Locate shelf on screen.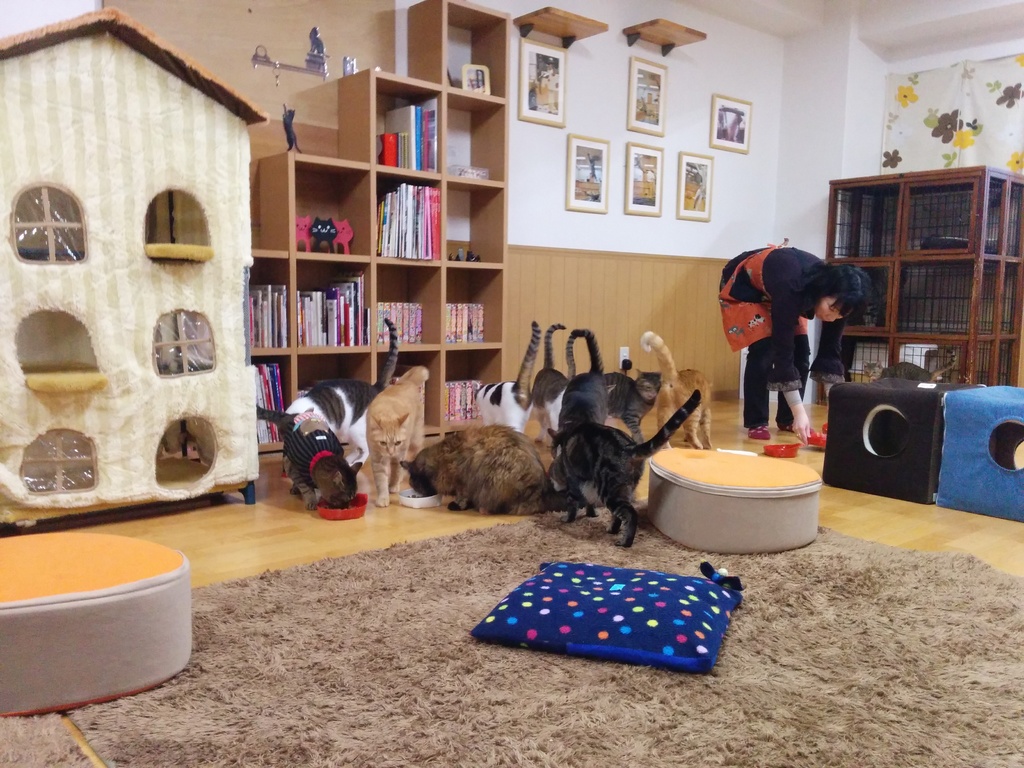
On screen at 259 359 294 441.
